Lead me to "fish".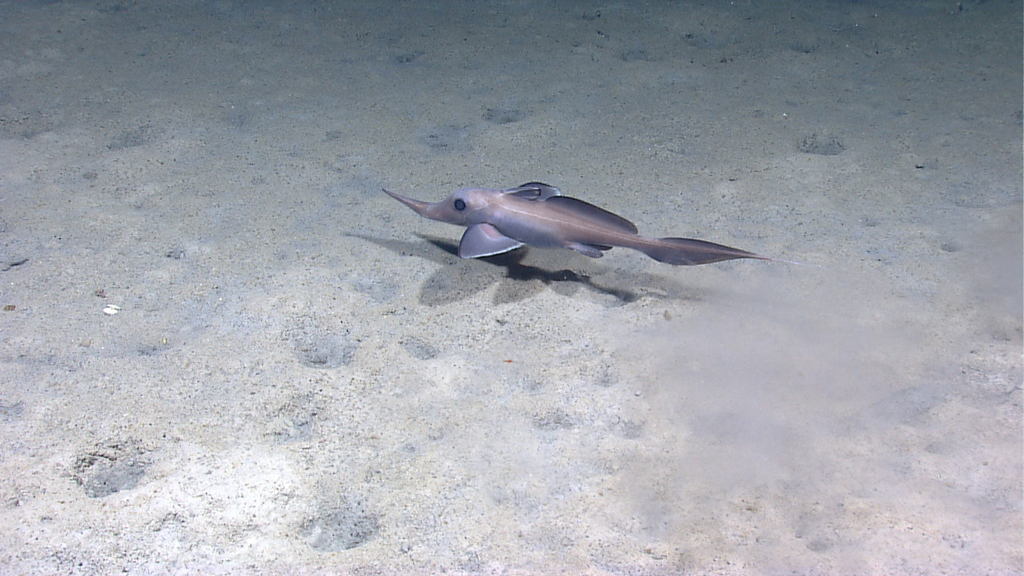
Lead to pyautogui.locateOnScreen(412, 175, 768, 290).
